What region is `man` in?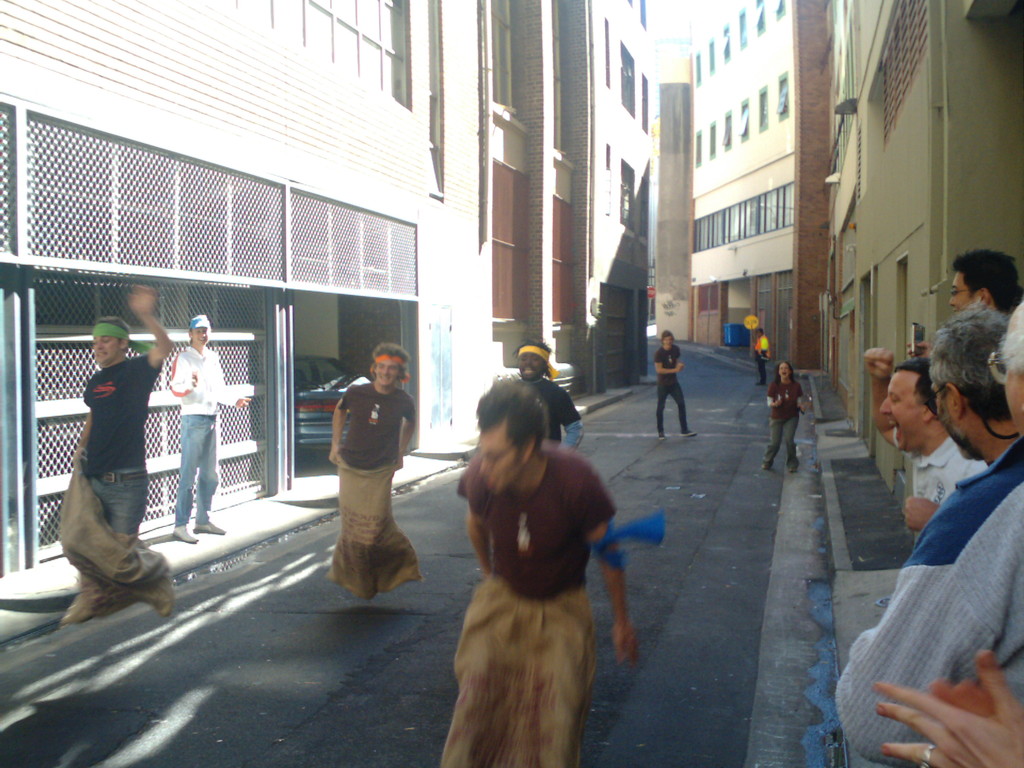
select_region(865, 351, 991, 532).
